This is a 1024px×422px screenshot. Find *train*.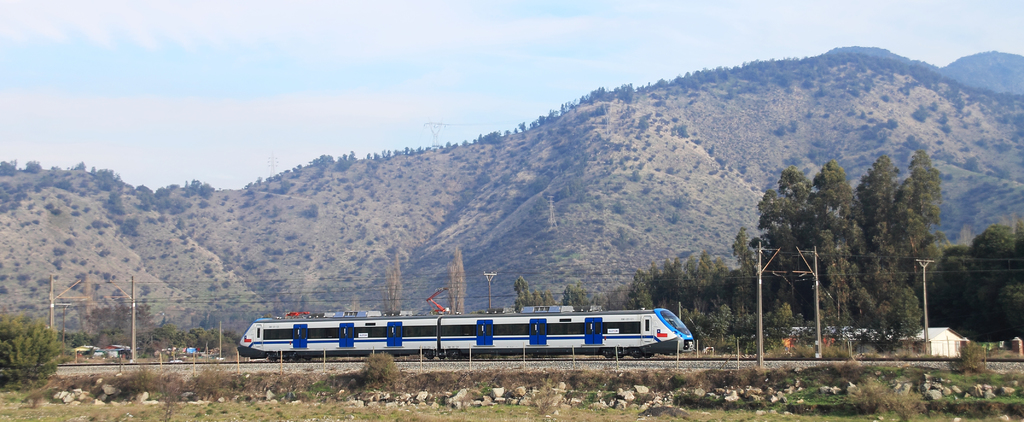
Bounding box: select_region(237, 308, 692, 362).
